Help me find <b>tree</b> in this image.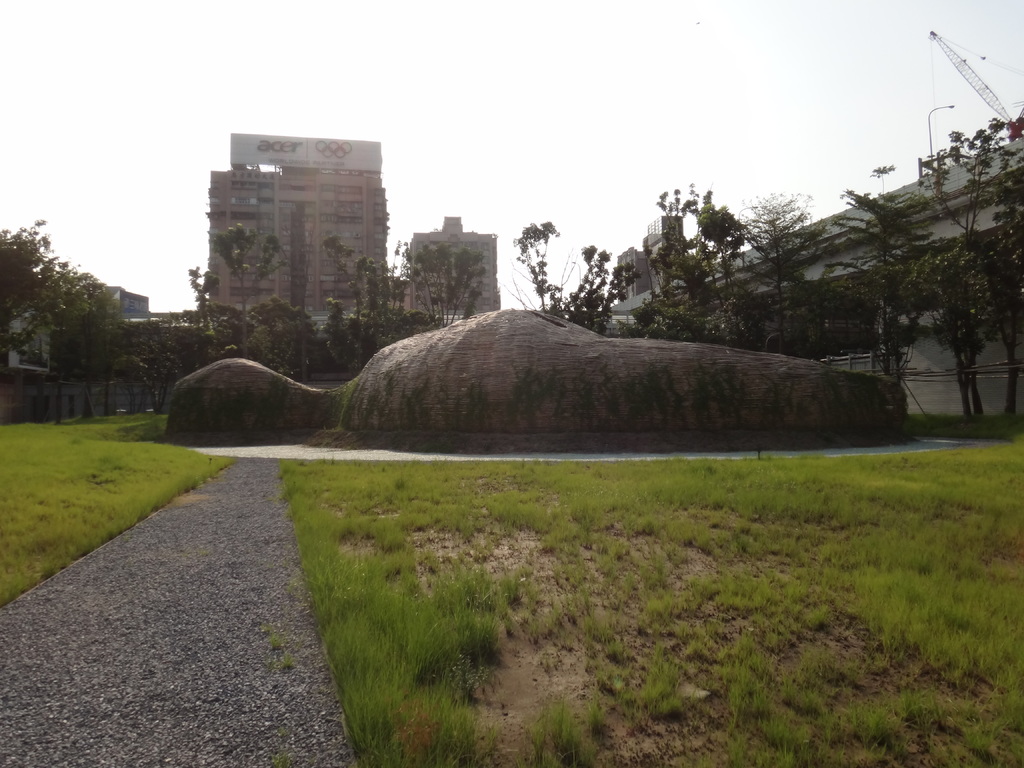
Found it: (left=898, top=125, right=1007, bottom=430).
